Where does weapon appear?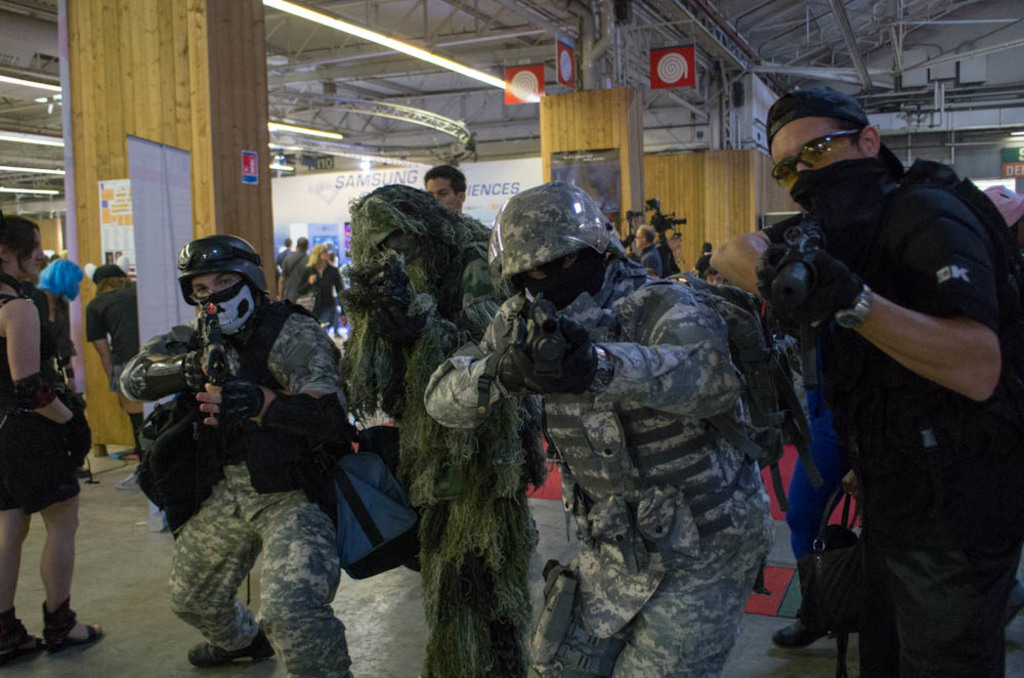
Appears at select_region(762, 211, 834, 347).
